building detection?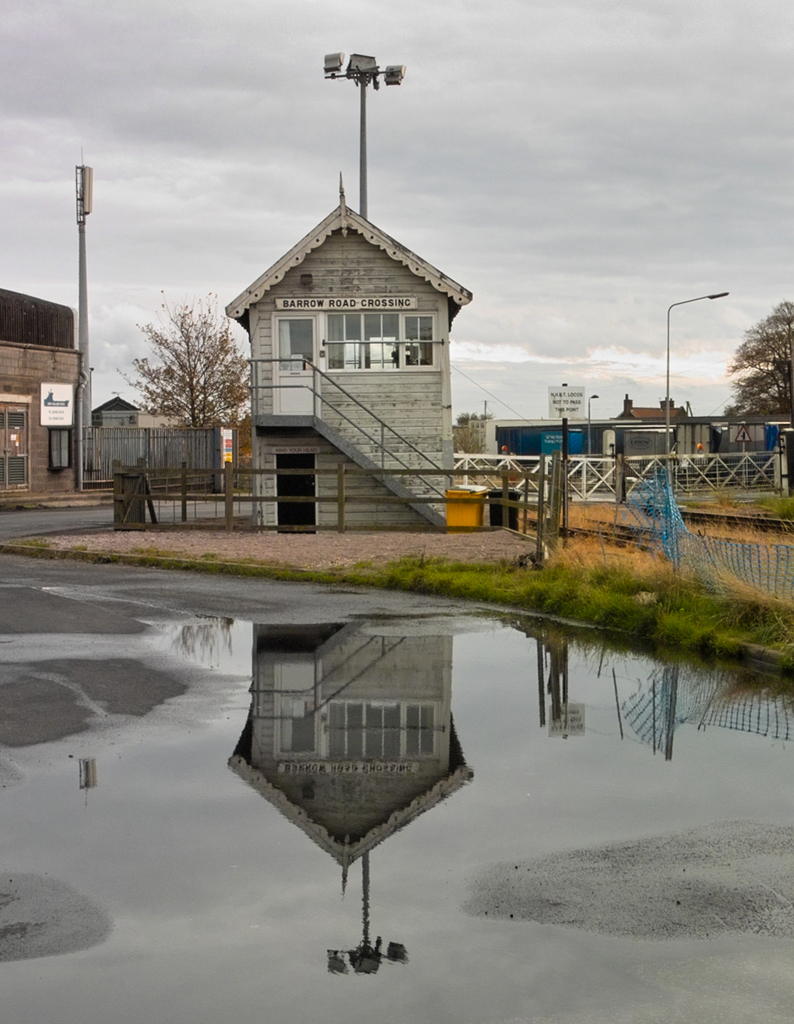
box(214, 169, 476, 519)
